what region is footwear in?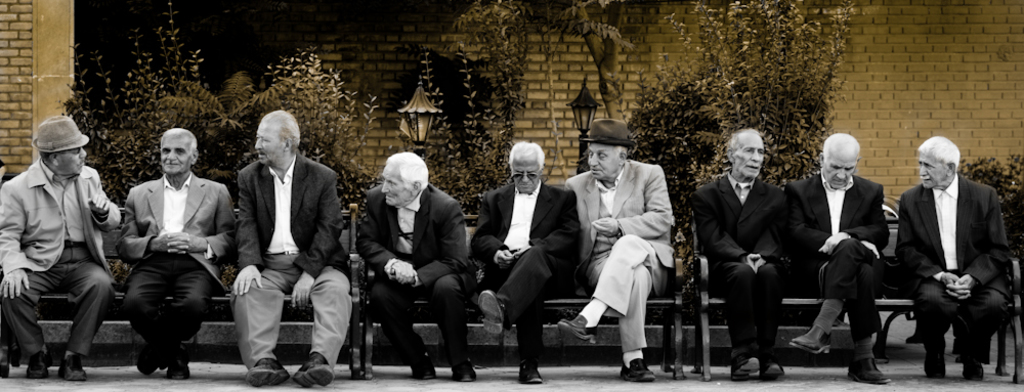
(left=924, top=352, right=945, bottom=379).
